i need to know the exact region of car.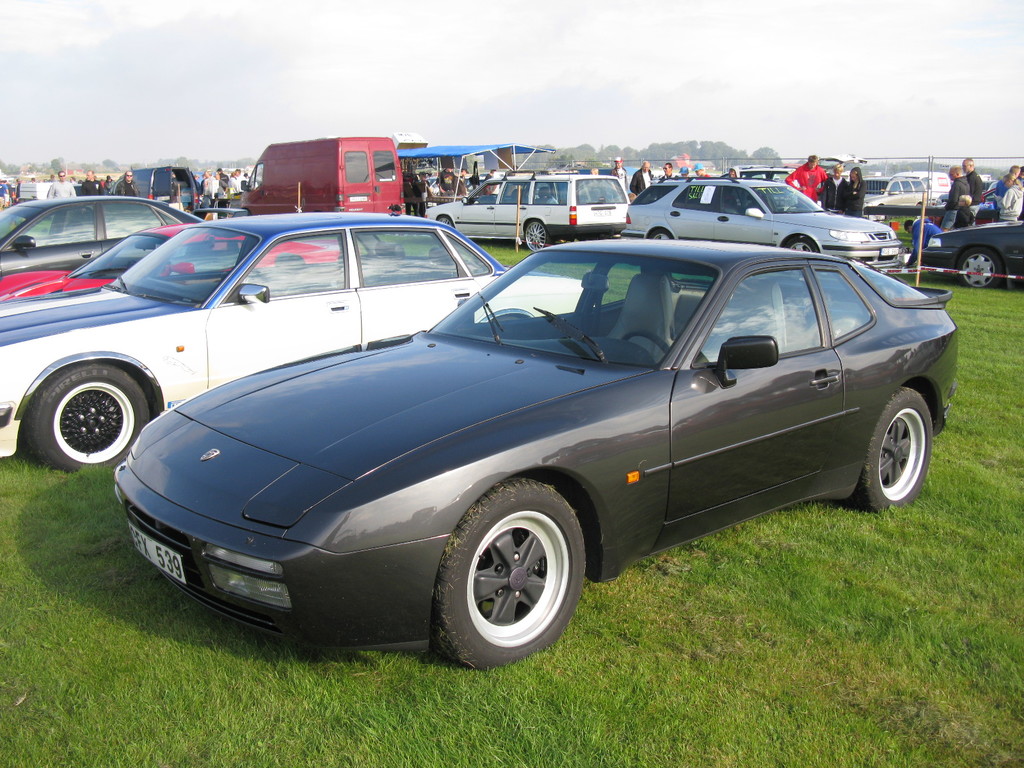
Region: <box>0,212,584,482</box>.
